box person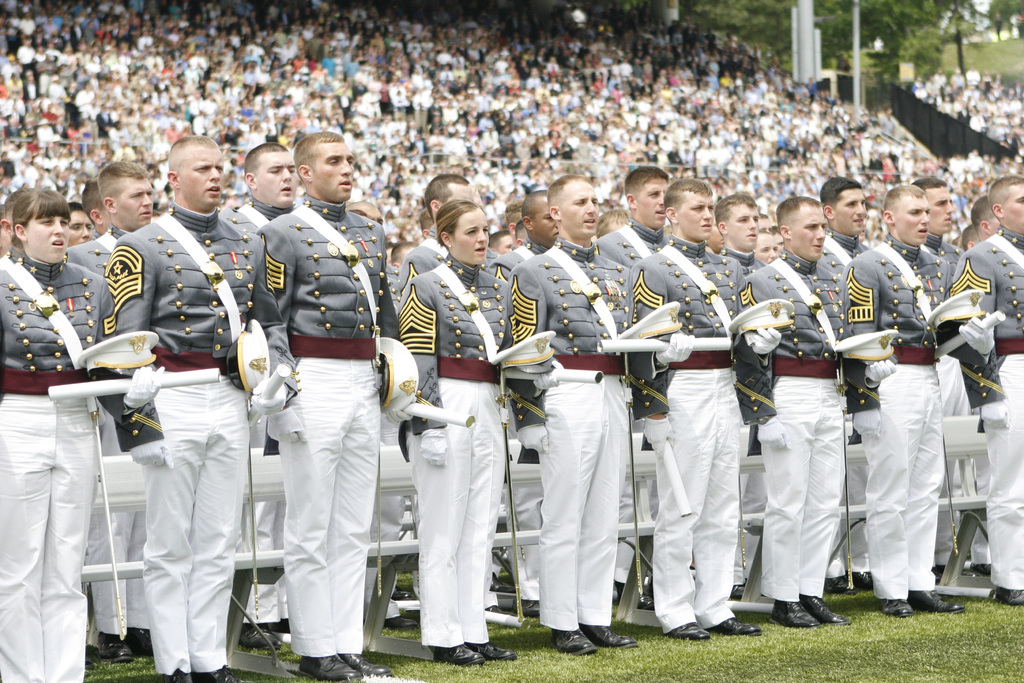
box=[958, 175, 1023, 606]
